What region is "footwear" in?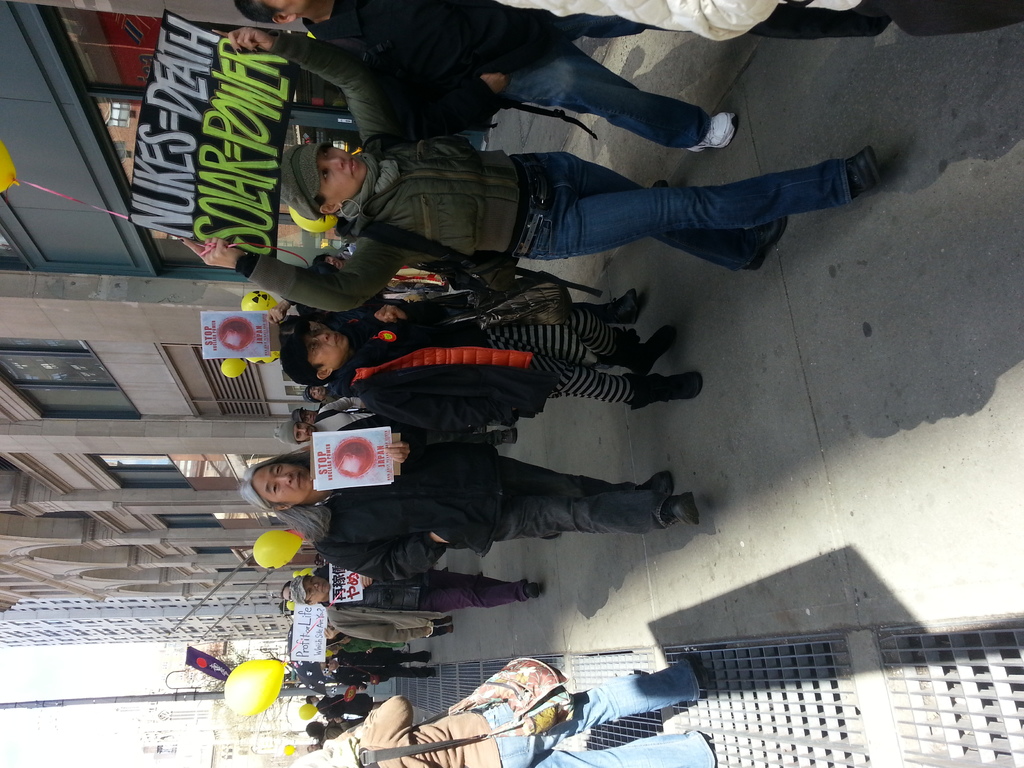
[left=430, top=669, right=435, bottom=678].
